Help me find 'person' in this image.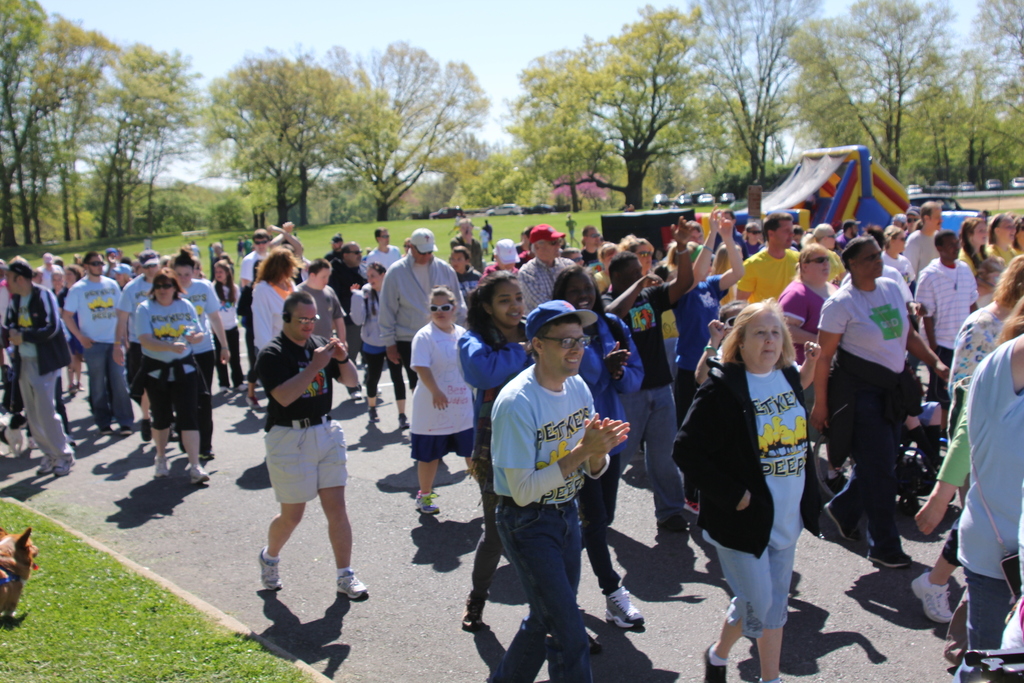
Found it: locate(410, 285, 476, 515).
